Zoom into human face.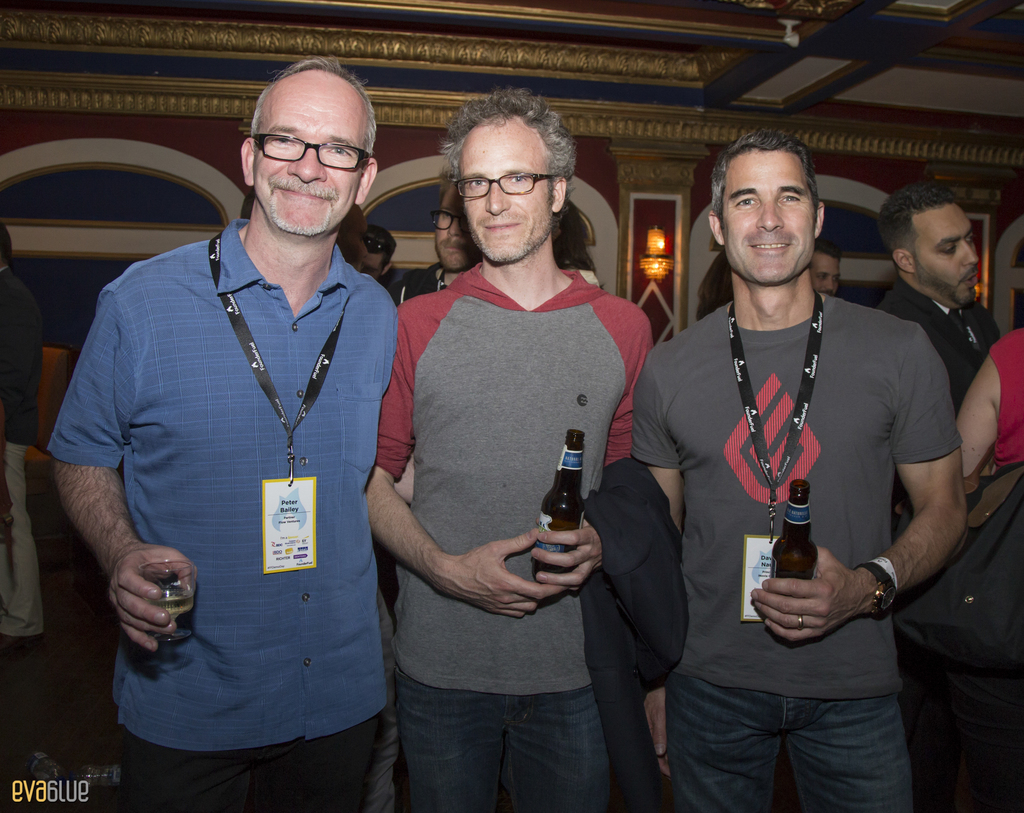
Zoom target: region(459, 115, 554, 261).
